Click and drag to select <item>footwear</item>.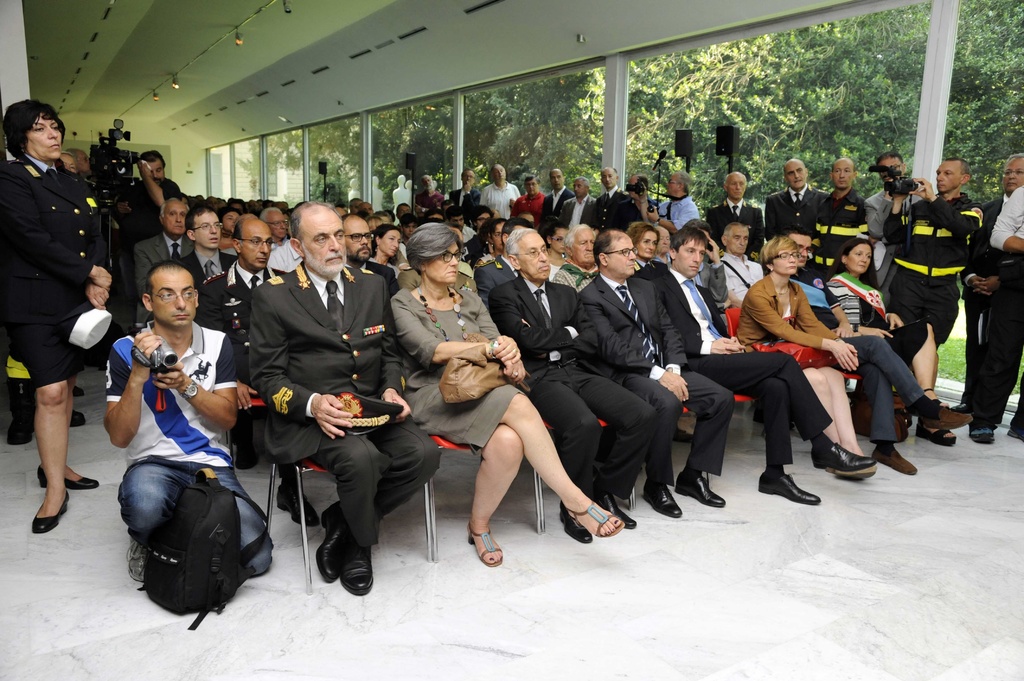
Selection: rect(3, 415, 36, 445).
